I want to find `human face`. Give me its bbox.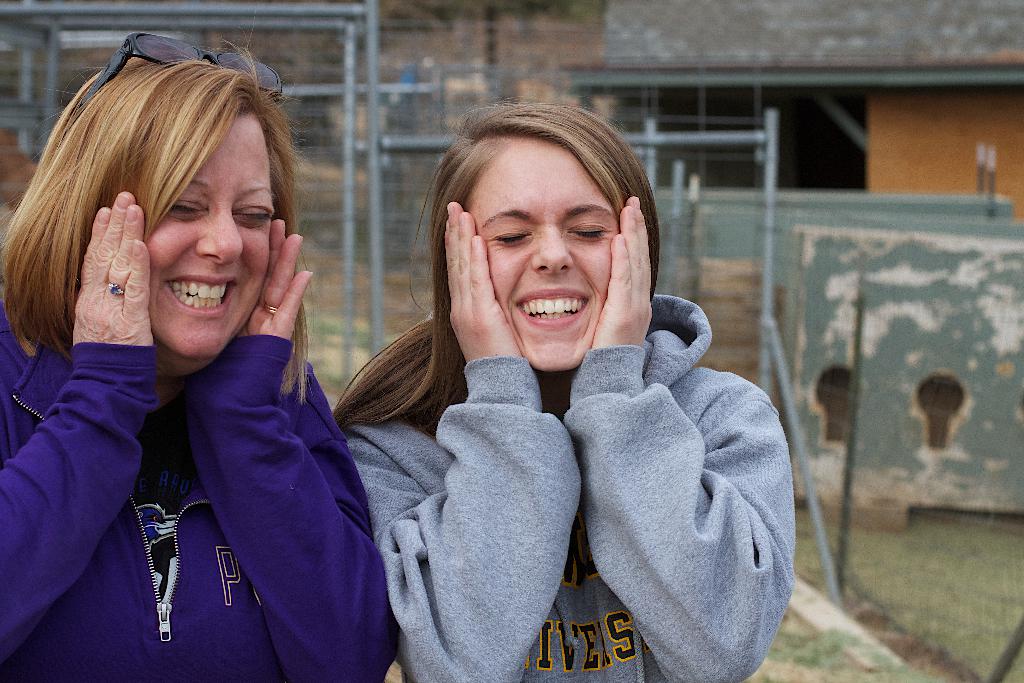
(x1=120, y1=120, x2=268, y2=360).
